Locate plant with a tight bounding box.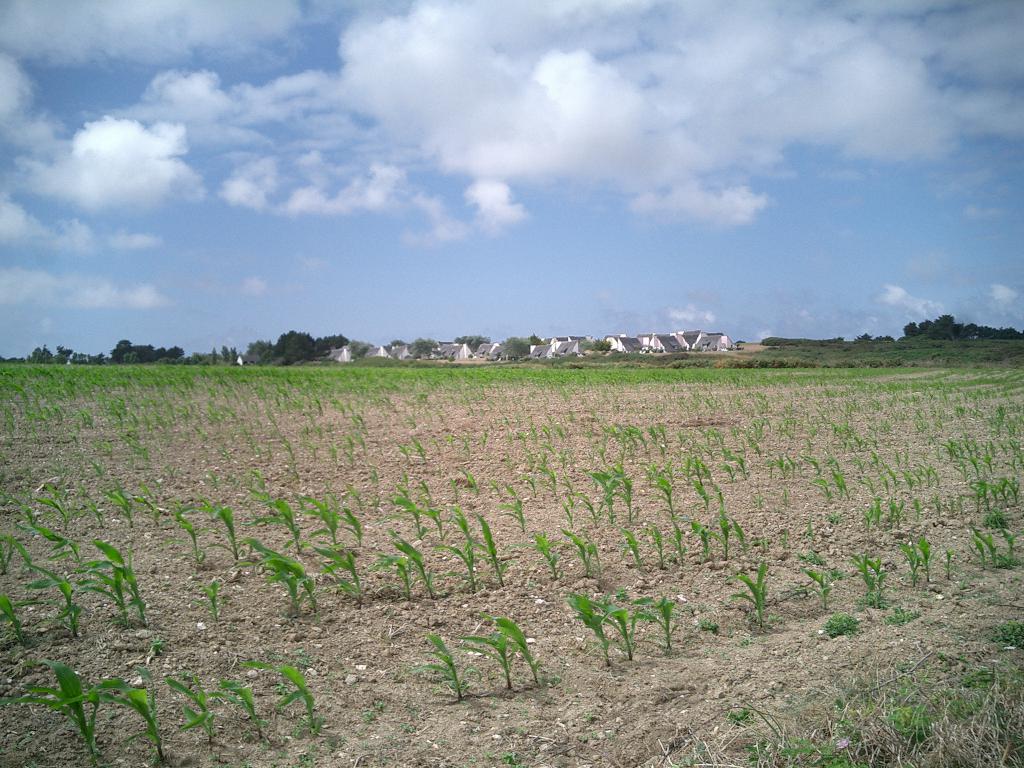
bbox(99, 481, 137, 531).
